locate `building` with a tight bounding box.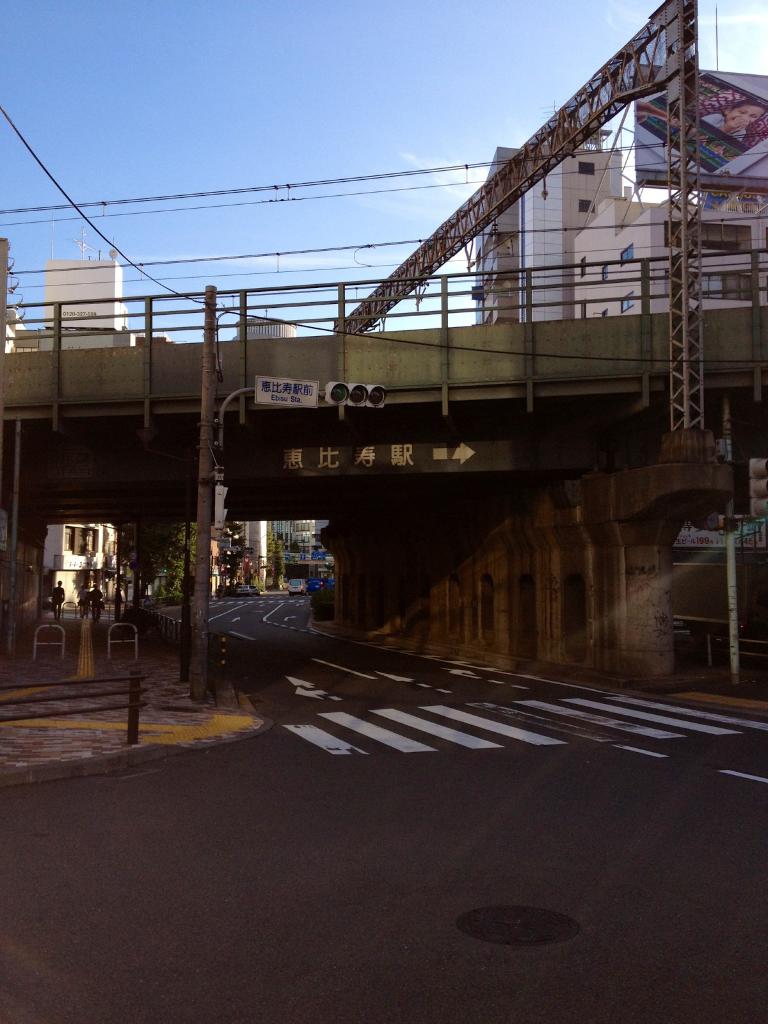
232:308:316:576.
